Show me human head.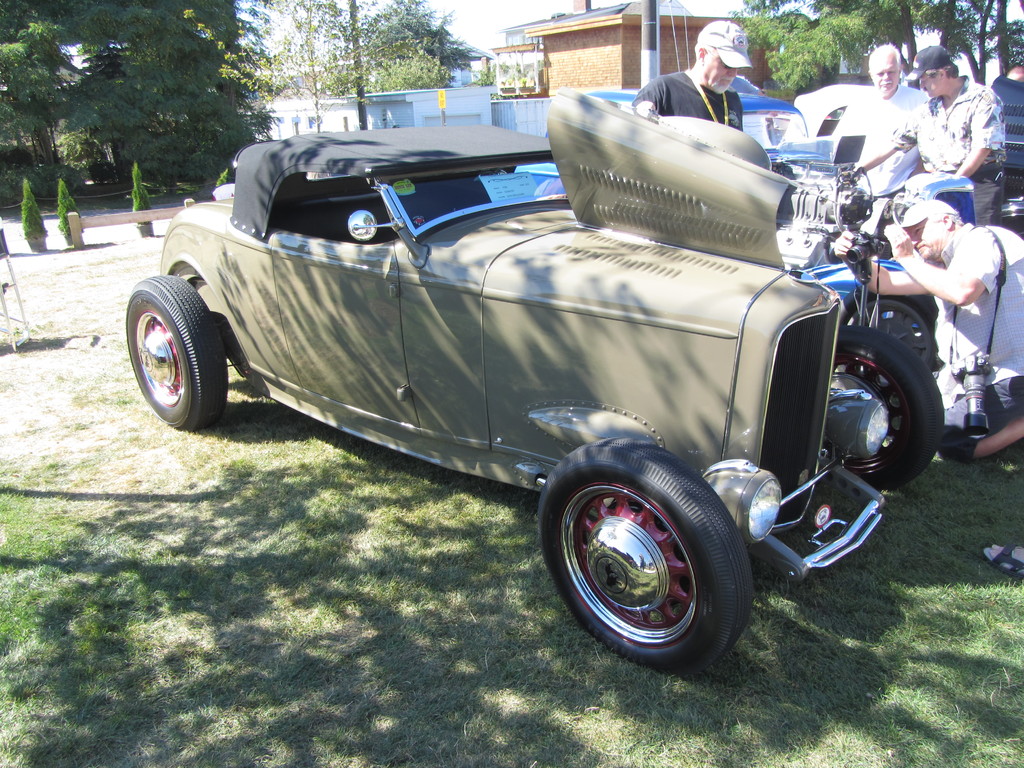
human head is here: (left=689, top=22, right=753, bottom=99).
